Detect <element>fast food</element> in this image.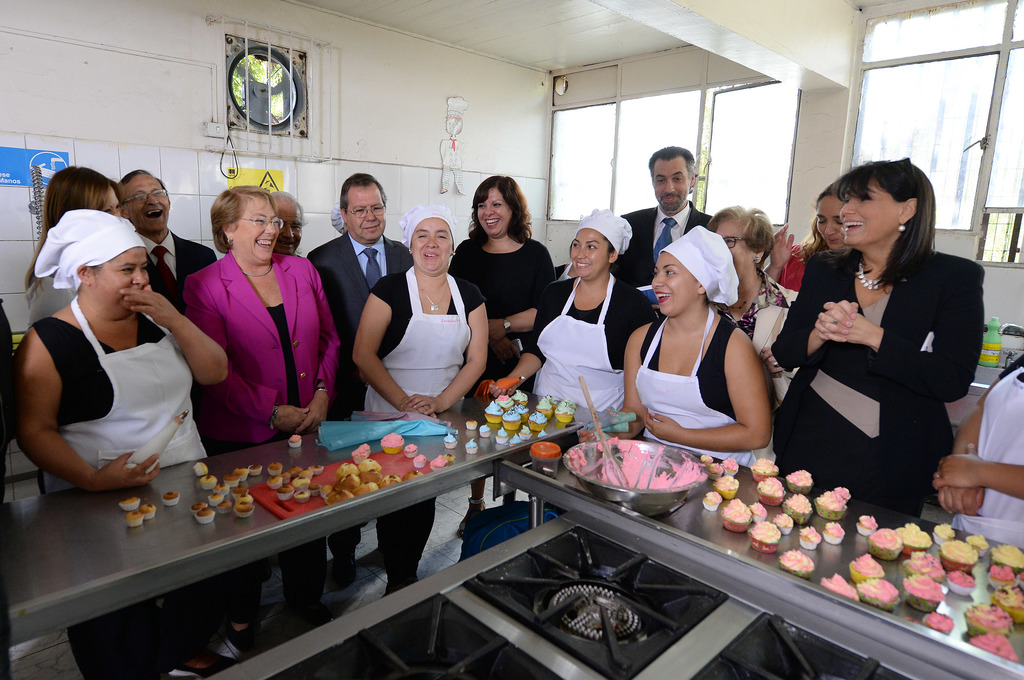
Detection: [849,549,888,585].
